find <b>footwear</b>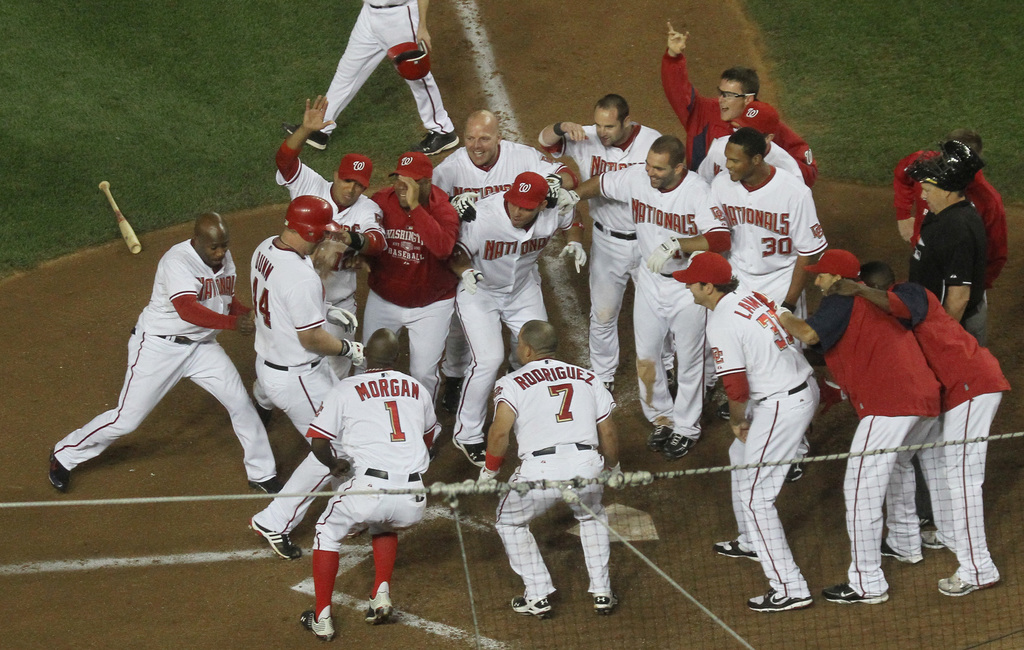
{"x1": 362, "y1": 595, "x2": 404, "y2": 624}
